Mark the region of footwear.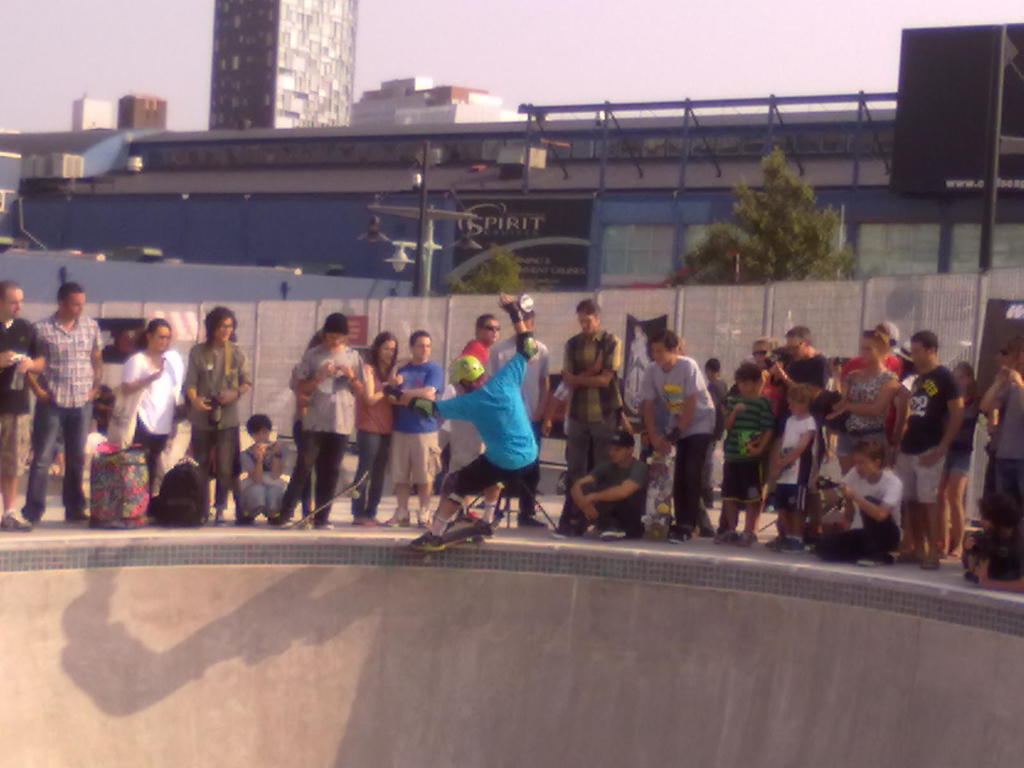
Region: l=412, t=532, r=445, b=554.
